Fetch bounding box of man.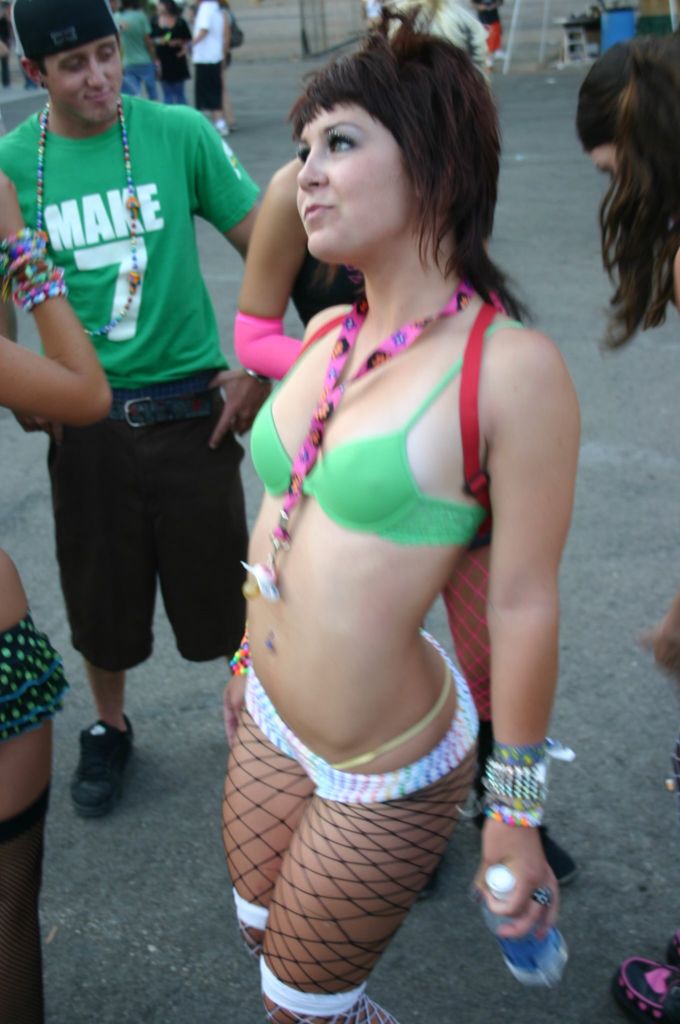
Bbox: bbox=(1, 0, 275, 693).
